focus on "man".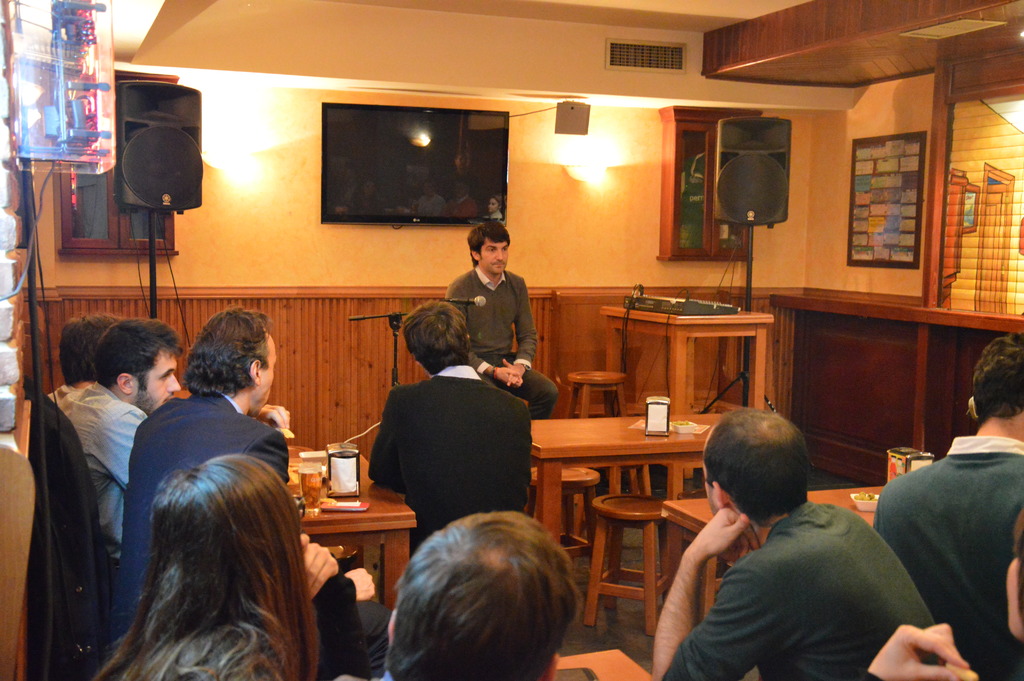
Focused at crop(873, 397, 1023, 672).
